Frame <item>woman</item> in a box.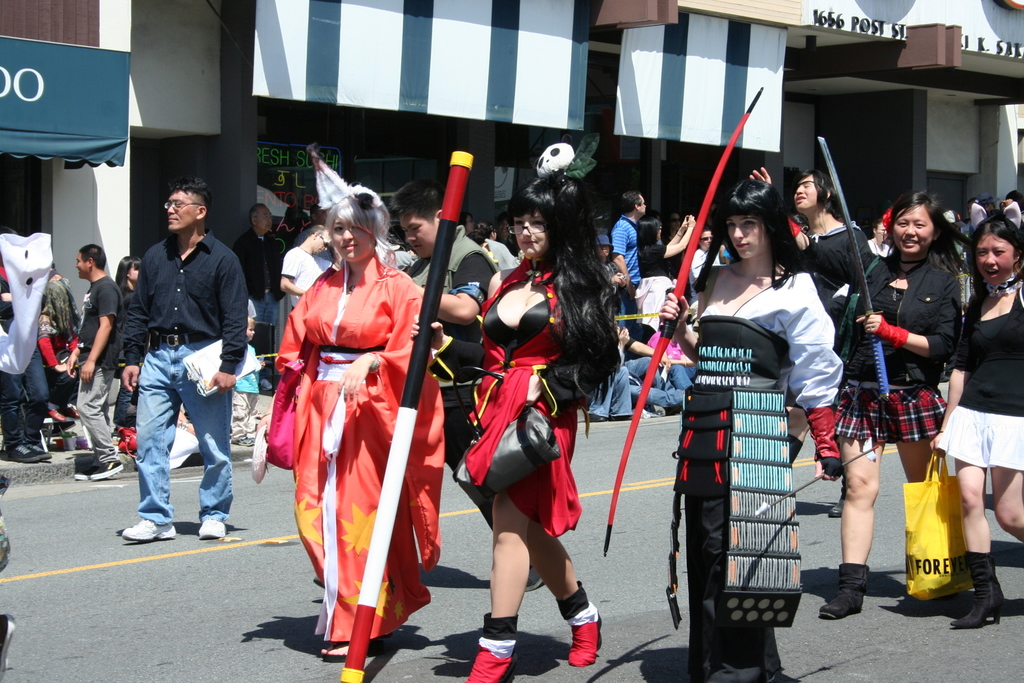
{"left": 866, "top": 218, "right": 893, "bottom": 257}.
